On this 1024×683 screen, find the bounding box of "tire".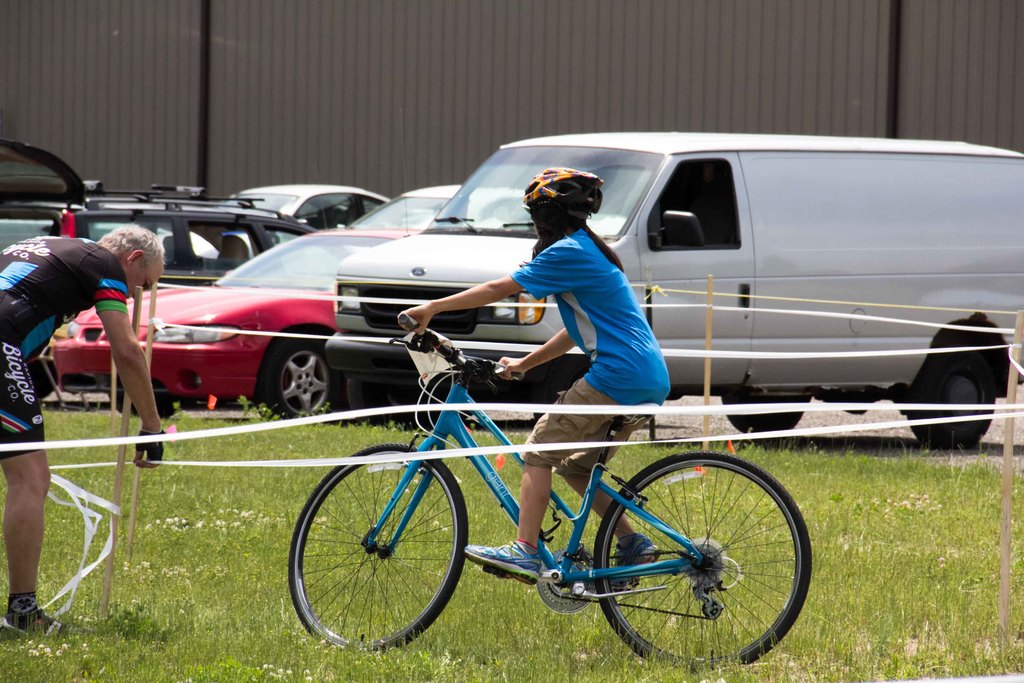
Bounding box: bbox(346, 372, 438, 428).
